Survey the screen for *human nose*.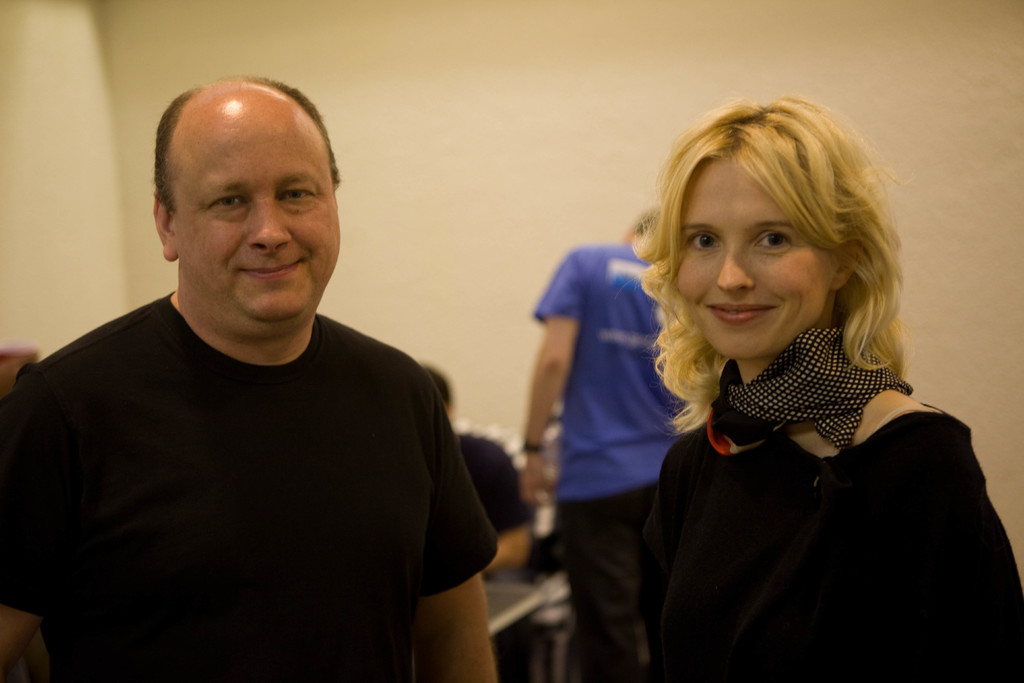
Survey found: {"x1": 715, "y1": 243, "x2": 755, "y2": 290}.
